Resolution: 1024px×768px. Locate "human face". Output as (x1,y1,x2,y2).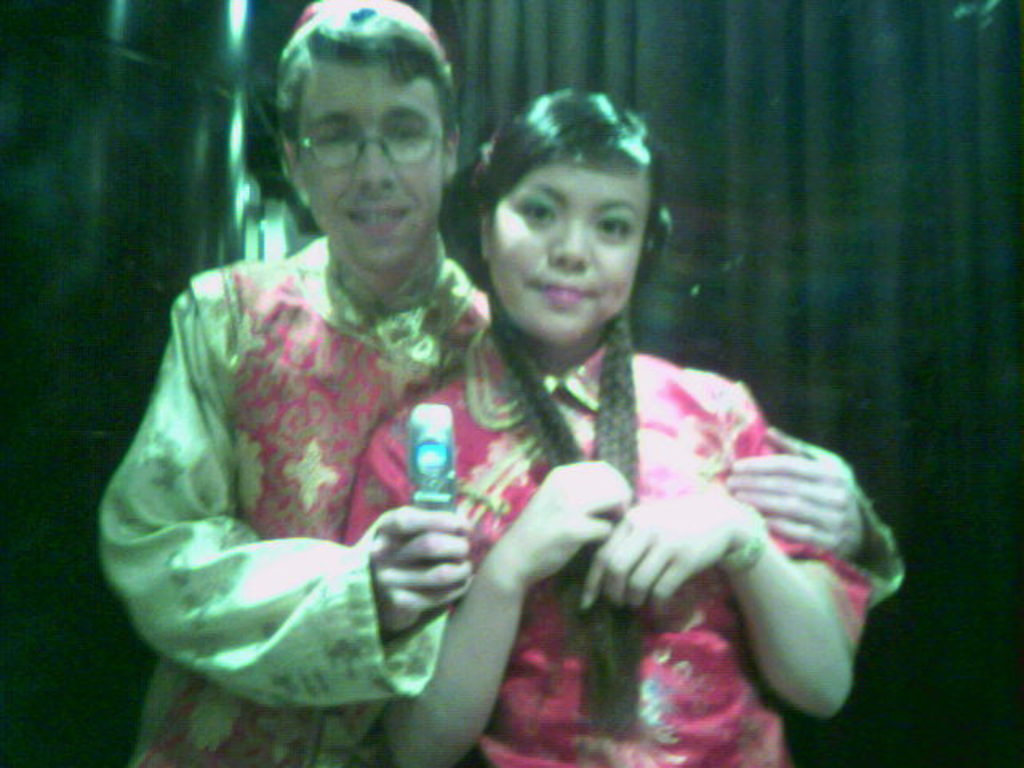
(488,138,651,350).
